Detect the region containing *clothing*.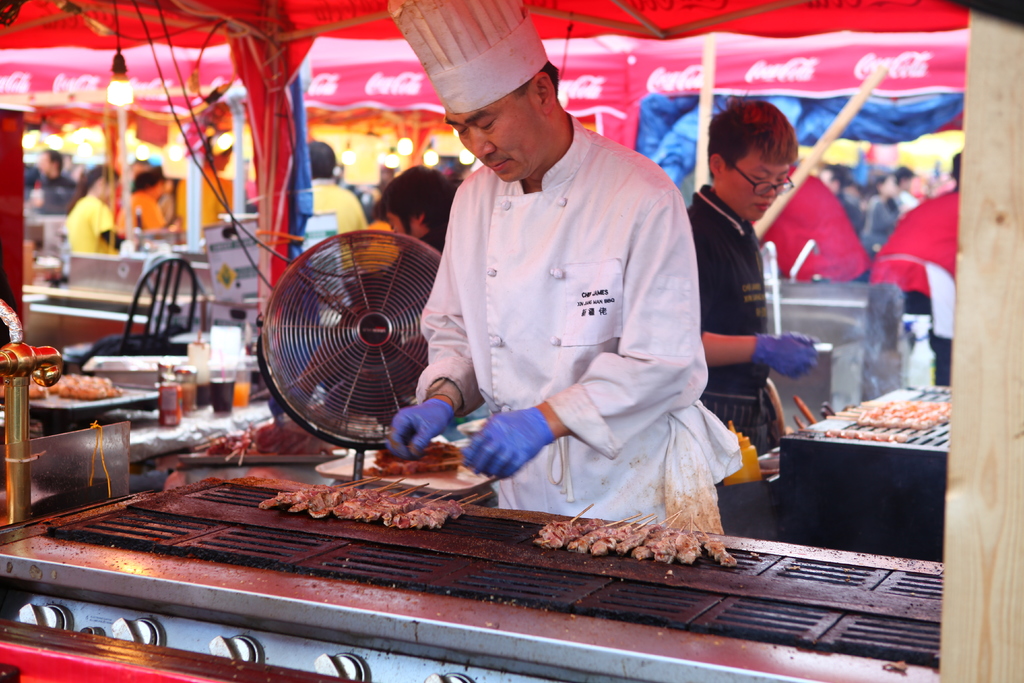
60/188/113/261.
